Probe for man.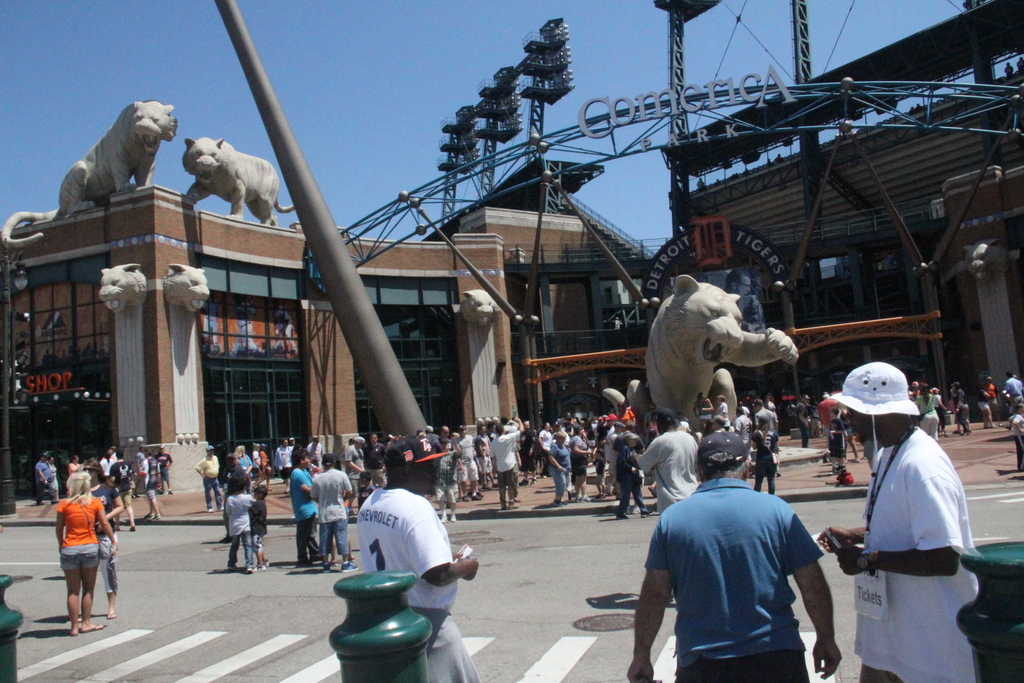
Probe result: detection(998, 369, 1023, 429).
